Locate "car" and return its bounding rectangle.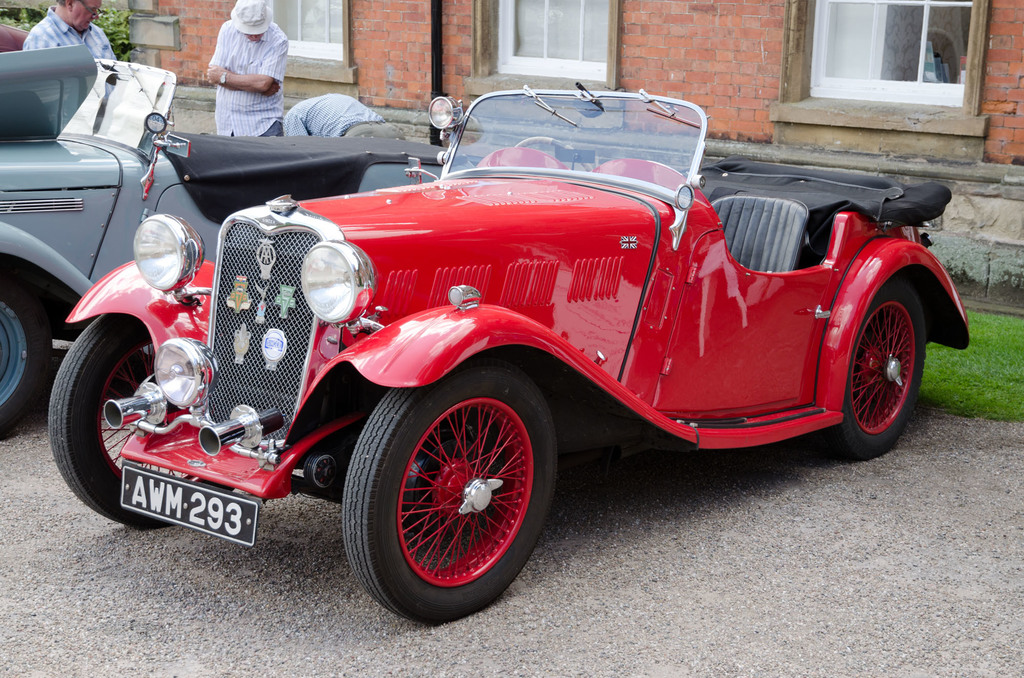
left=0, top=24, right=29, bottom=56.
